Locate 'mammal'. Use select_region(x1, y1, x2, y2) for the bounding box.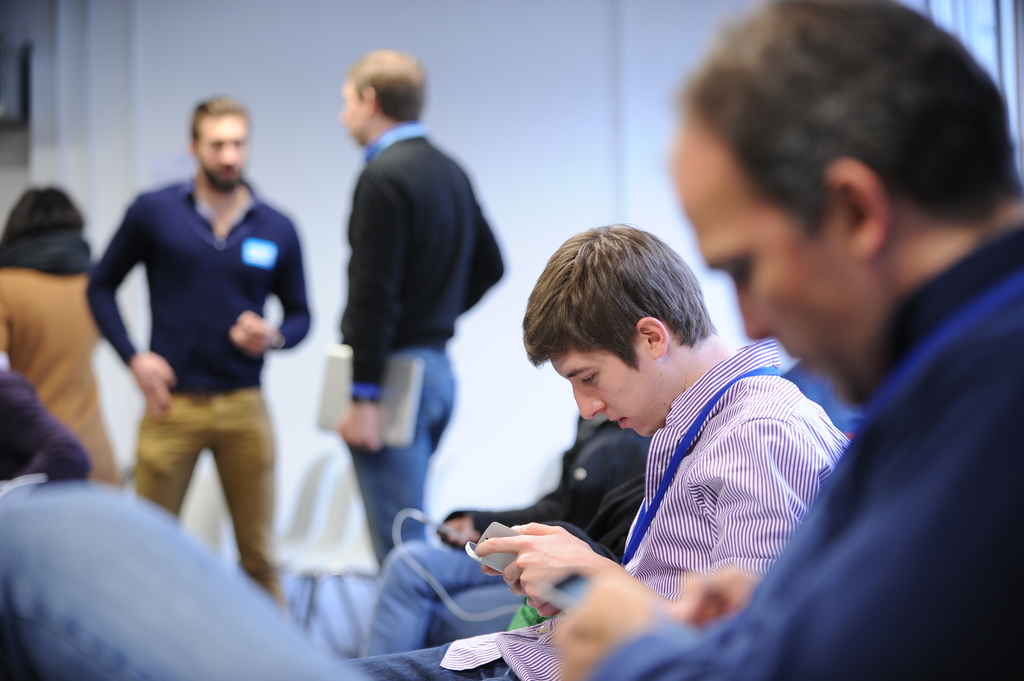
select_region(0, 346, 86, 495).
